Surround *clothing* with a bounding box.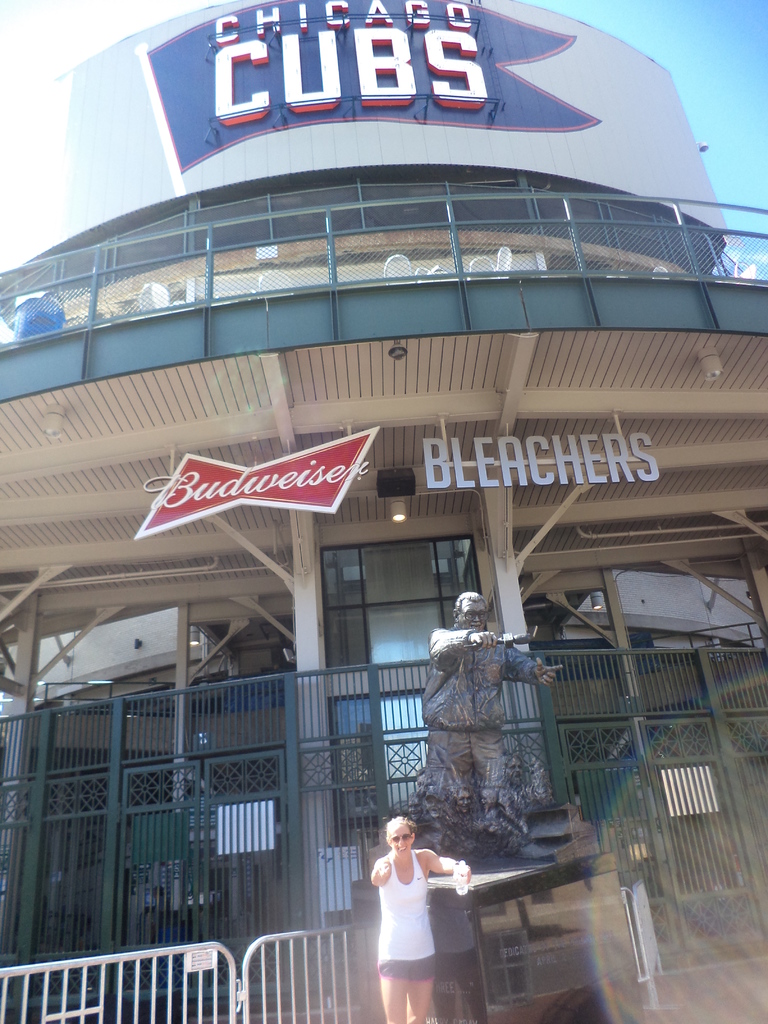
[x1=419, y1=625, x2=538, y2=791].
